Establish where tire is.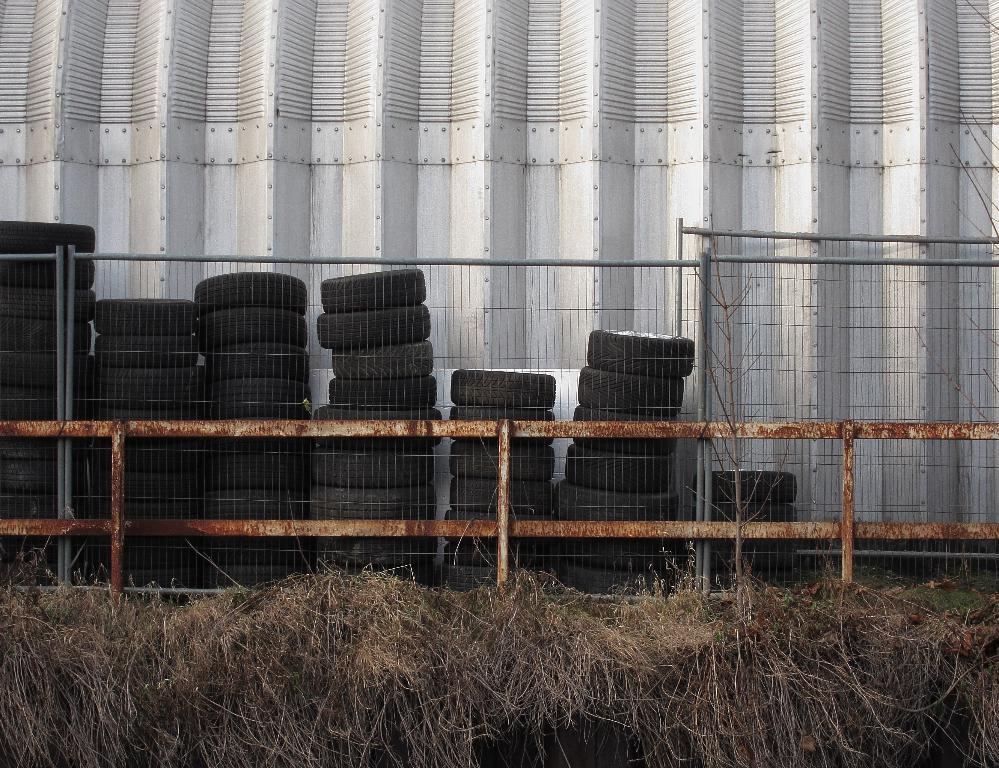
Established at (left=318, top=264, right=425, bottom=307).
